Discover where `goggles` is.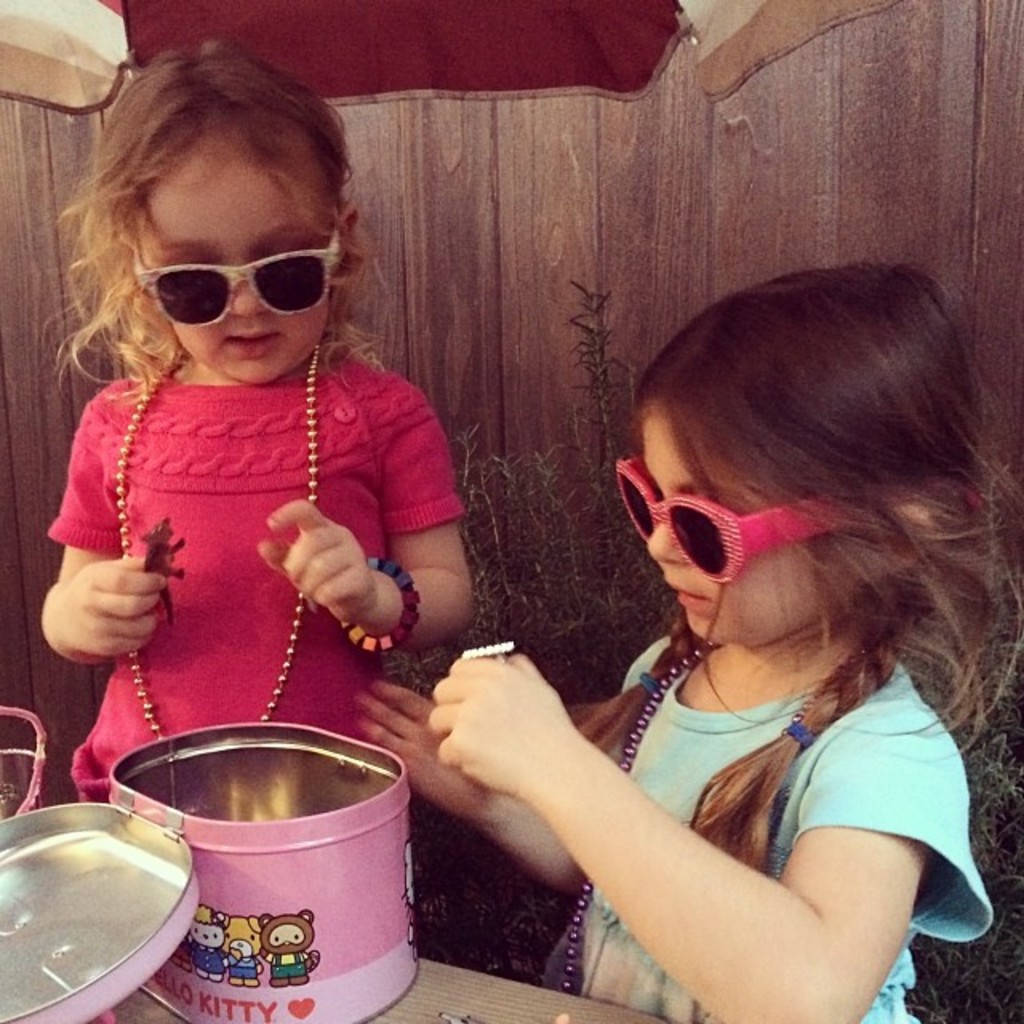
Discovered at [left=610, top=458, right=862, bottom=584].
